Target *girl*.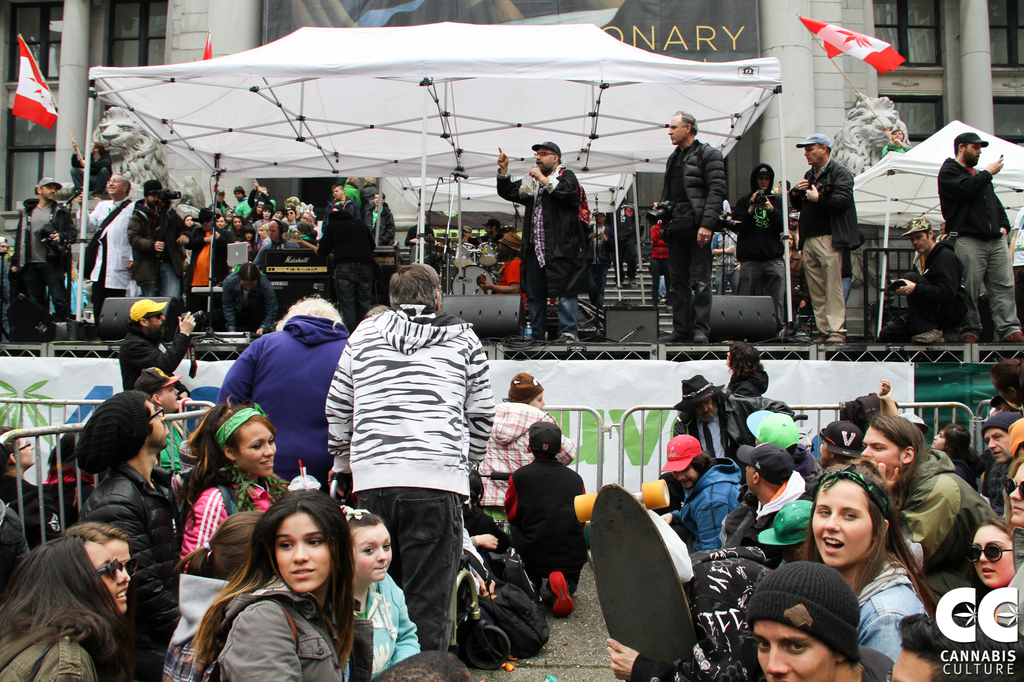
Target region: x1=974 y1=518 x2=1023 y2=589.
